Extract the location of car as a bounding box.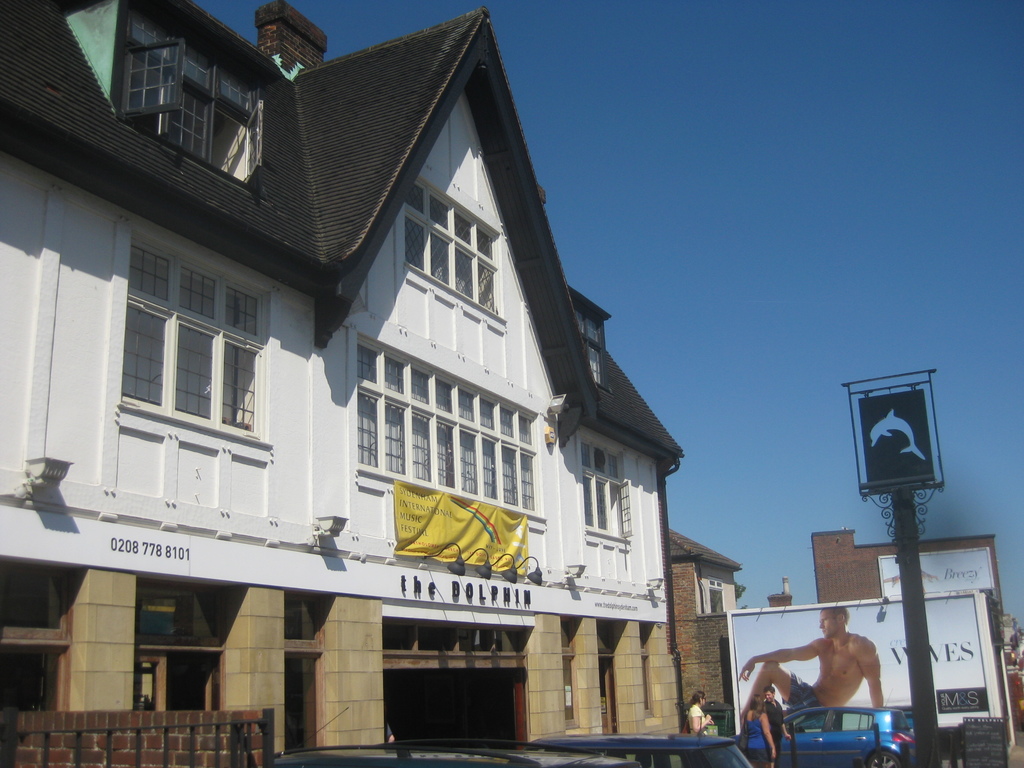
bbox(779, 702, 918, 767).
